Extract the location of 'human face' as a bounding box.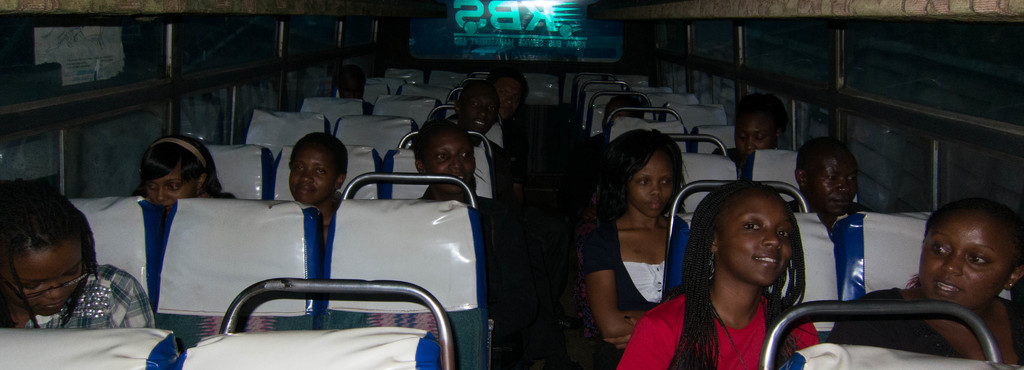
detection(461, 83, 499, 135).
